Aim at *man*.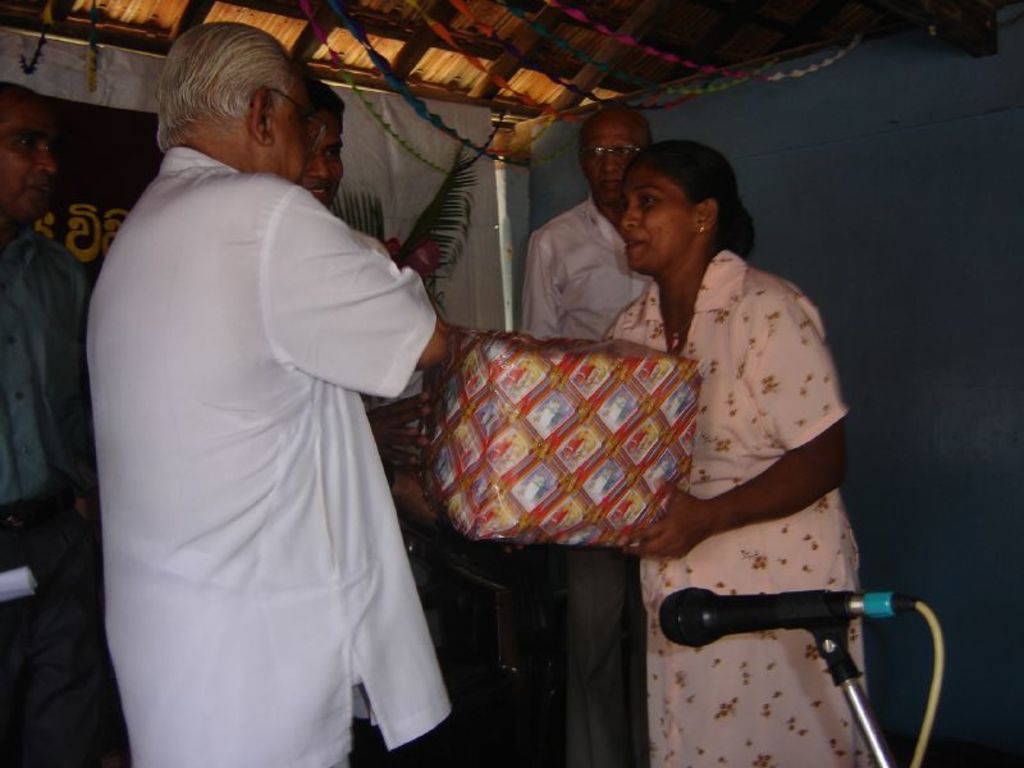
Aimed at 0,70,102,767.
